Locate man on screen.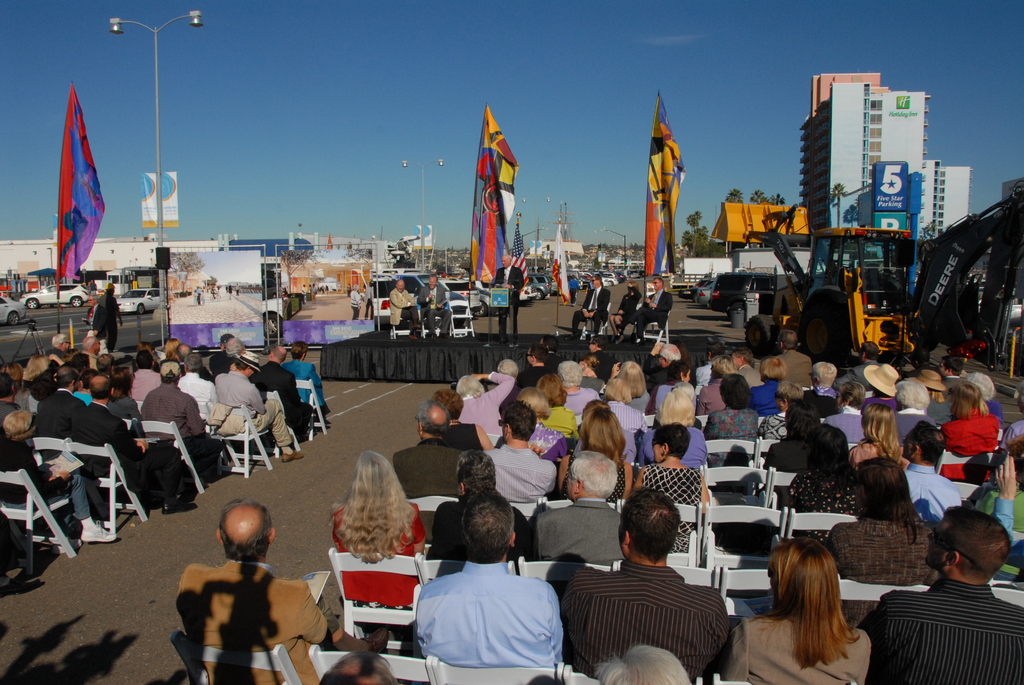
On screen at crop(622, 276, 673, 348).
